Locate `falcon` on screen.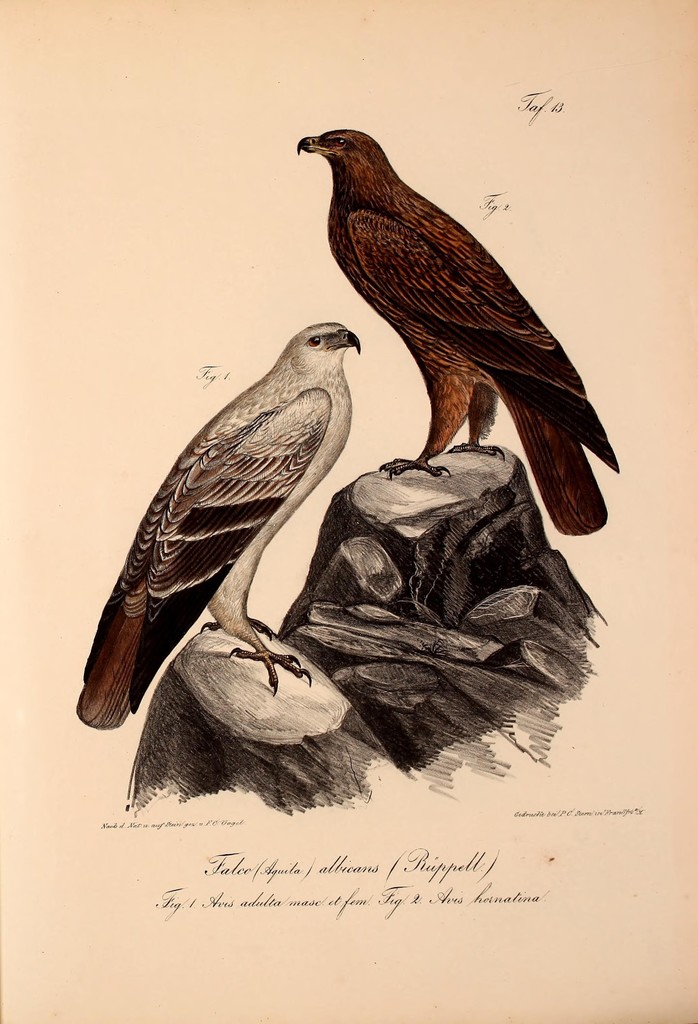
On screen at 284/127/620/538.
